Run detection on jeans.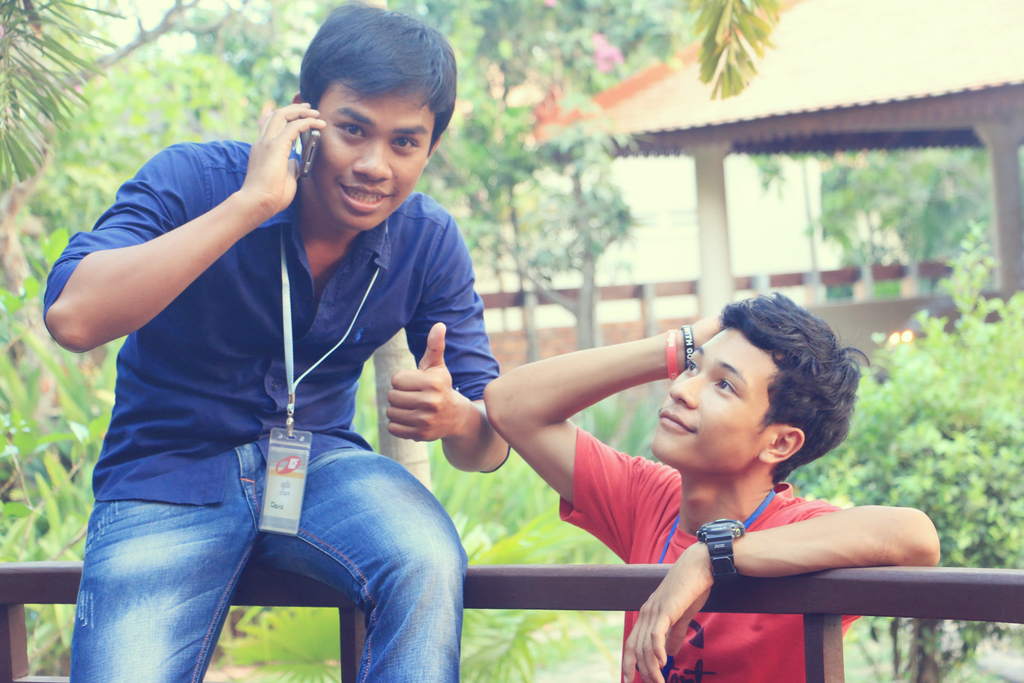
Result: (61, 431, 470, 682).
